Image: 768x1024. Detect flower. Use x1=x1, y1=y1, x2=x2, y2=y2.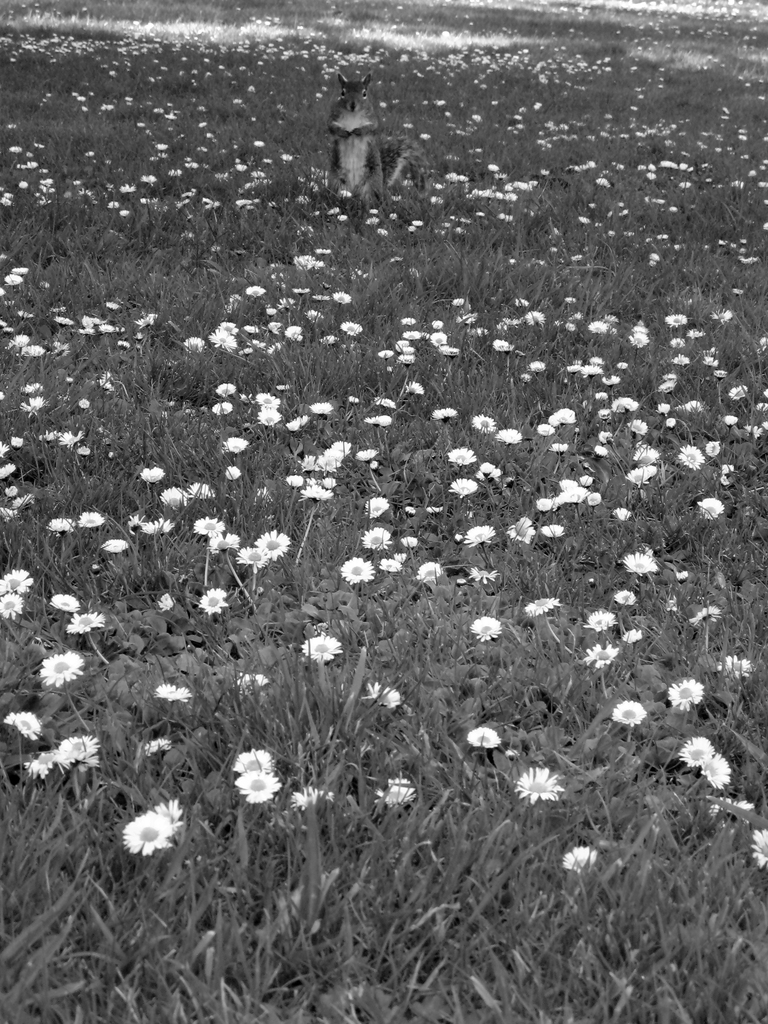
x1=0, y1=591, x2=22, y2=620.
